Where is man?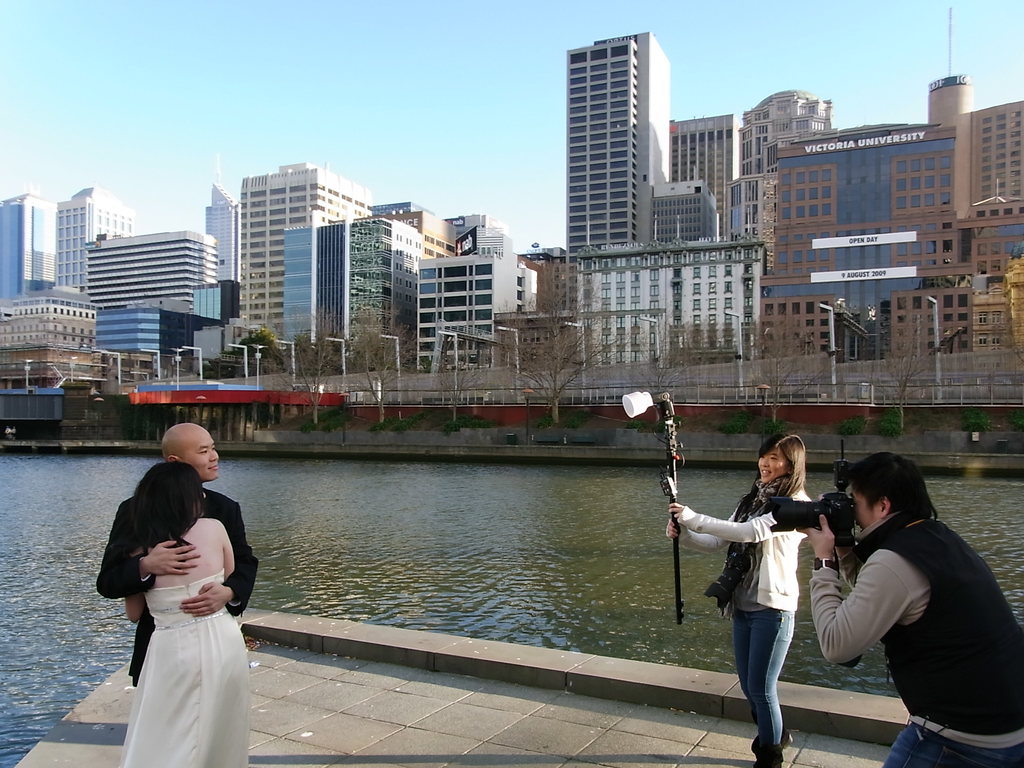
92,422,259,688.
